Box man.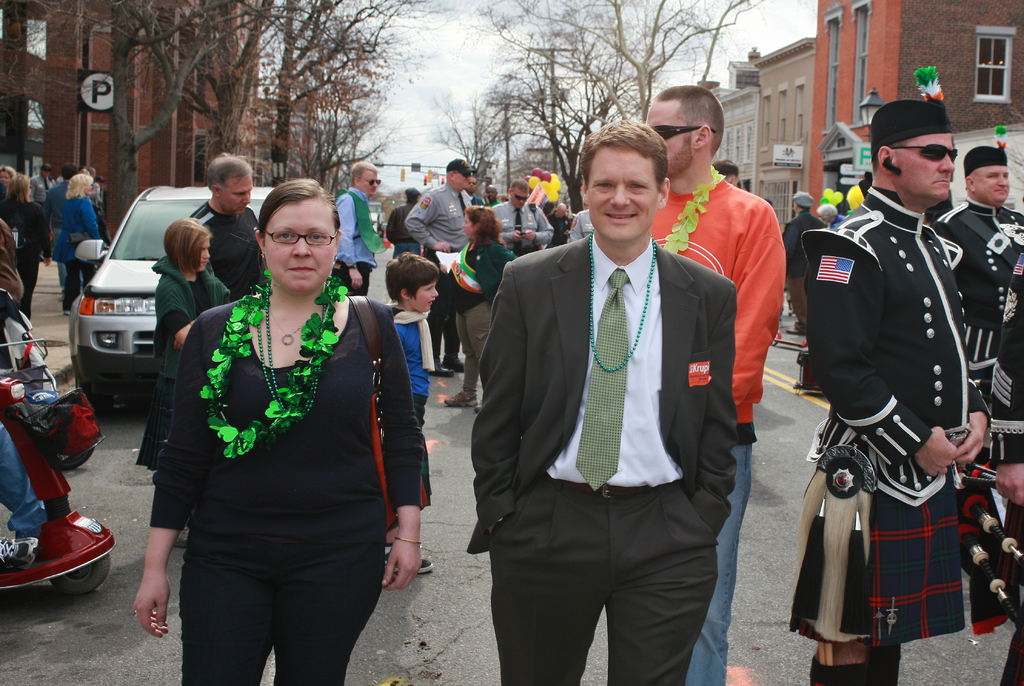
(386, 186, 428, 262).
